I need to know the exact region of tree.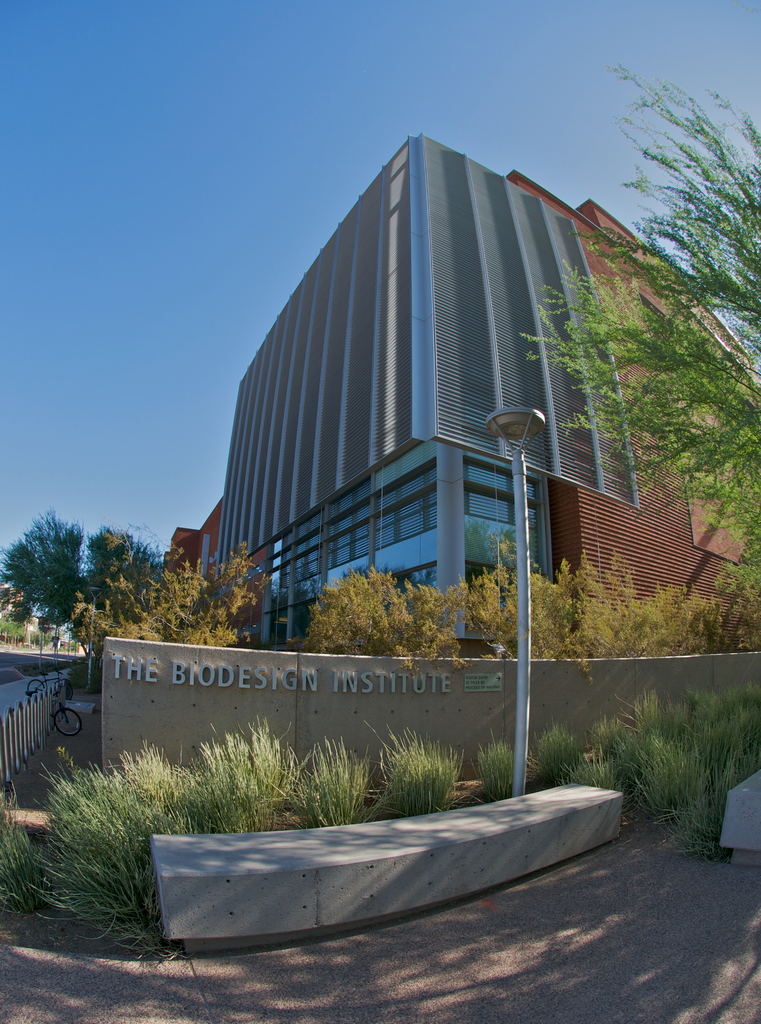
Region: [461, 545, 587, 661].
